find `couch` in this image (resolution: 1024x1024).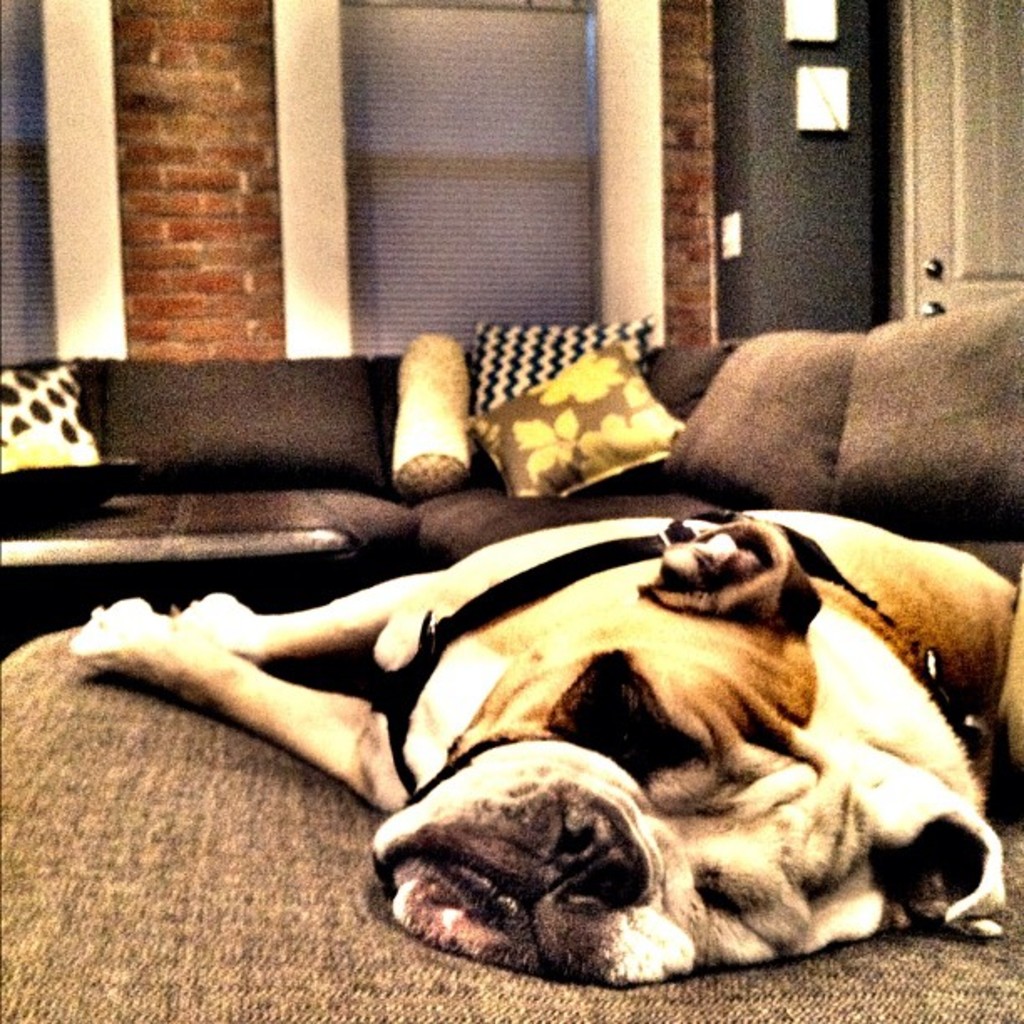
(x1=8, y1=325, x2=955, y2=584).
